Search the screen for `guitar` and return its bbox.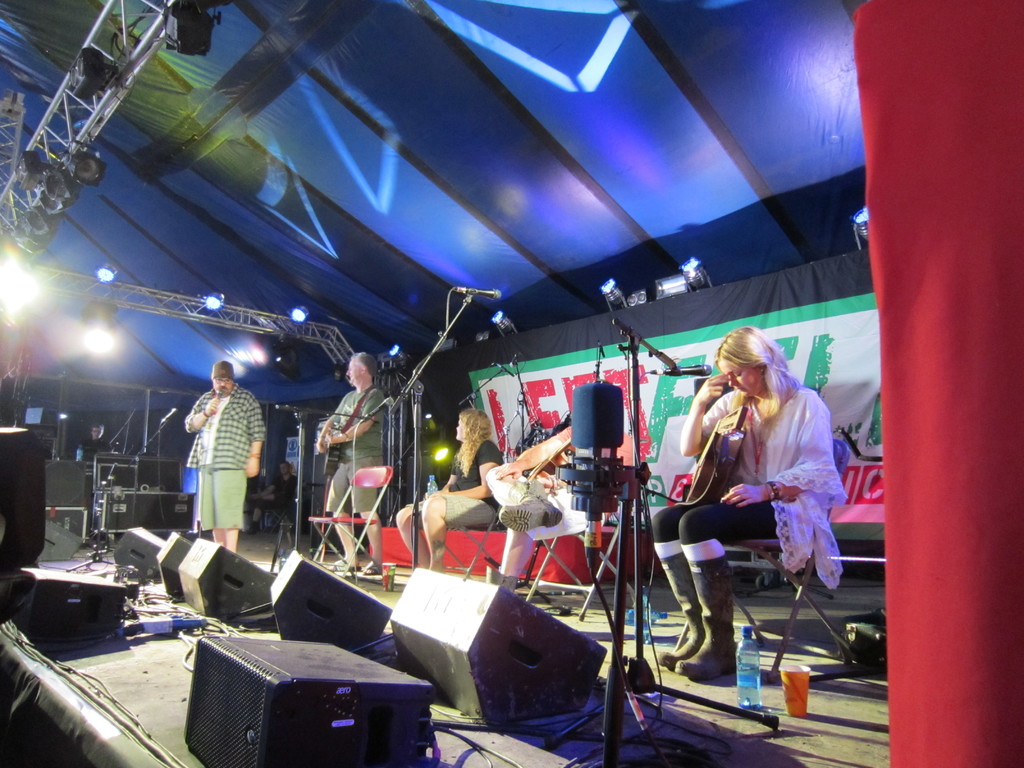
Found: BBox(314, 415, 358, 481).
